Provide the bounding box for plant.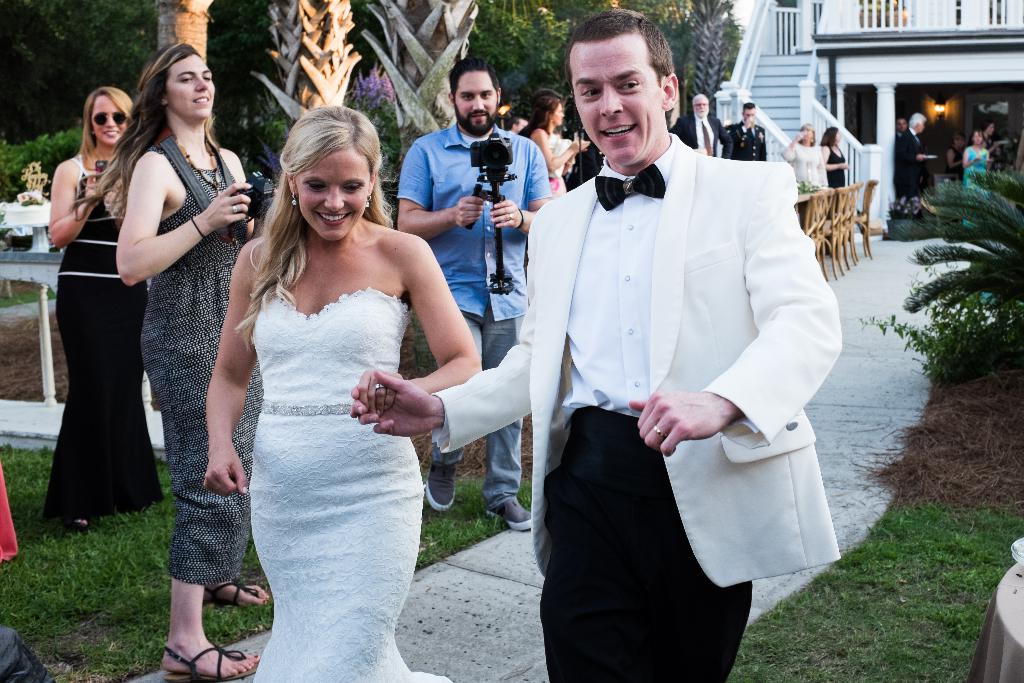
[left=475, top=0, right=732, bottom=129].
